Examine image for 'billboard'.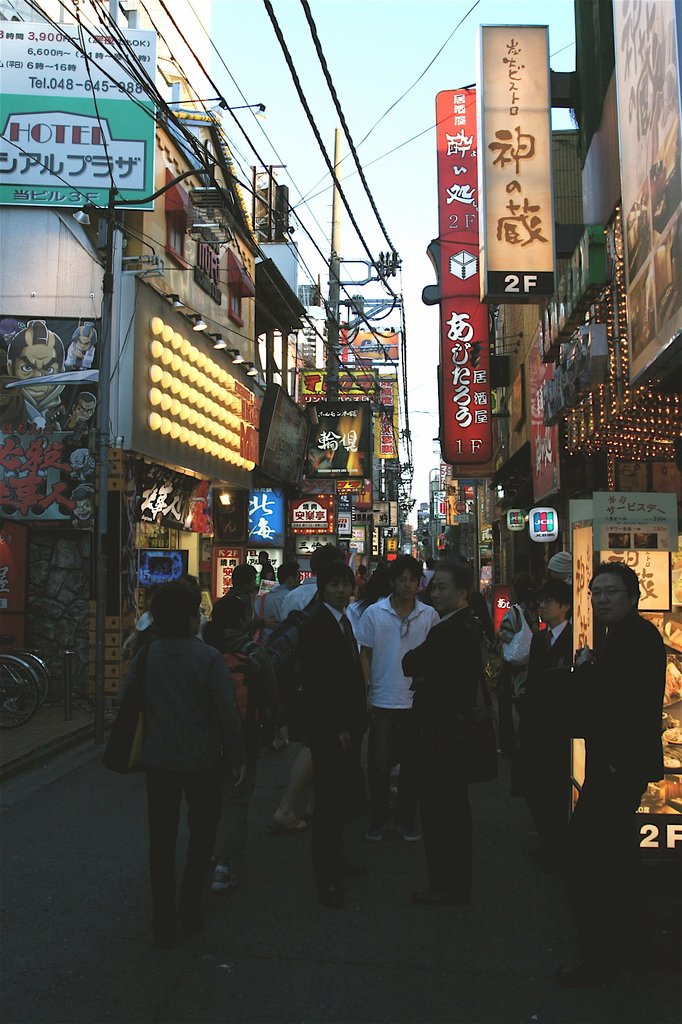
Examination result: 434 89 492 452.
